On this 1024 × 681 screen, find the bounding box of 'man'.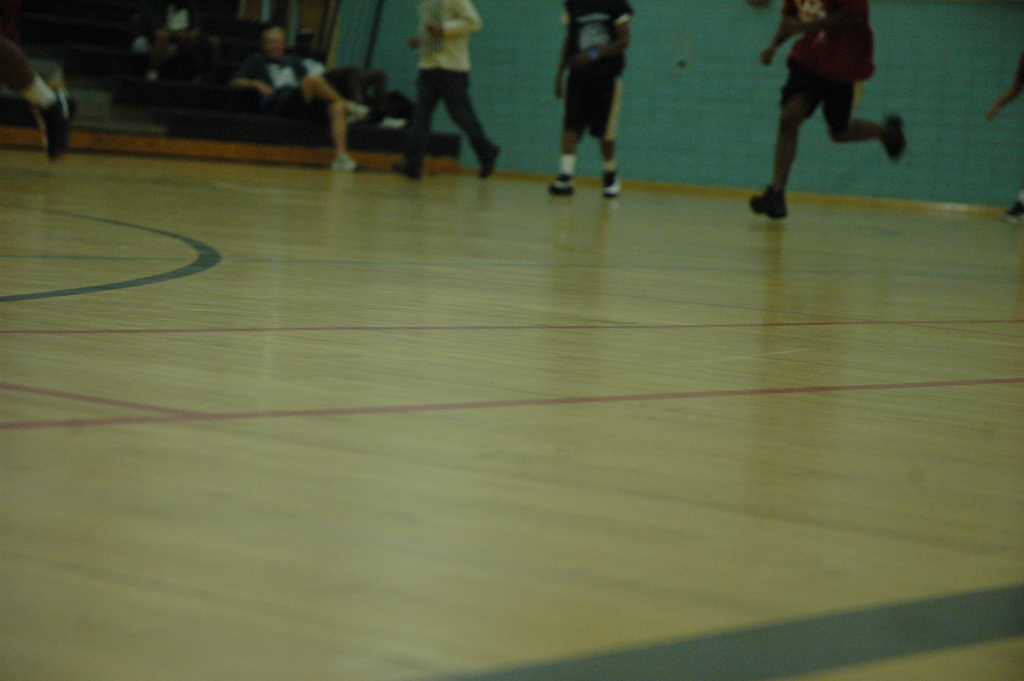
Bounding box: (543, 0, 638, 200).
